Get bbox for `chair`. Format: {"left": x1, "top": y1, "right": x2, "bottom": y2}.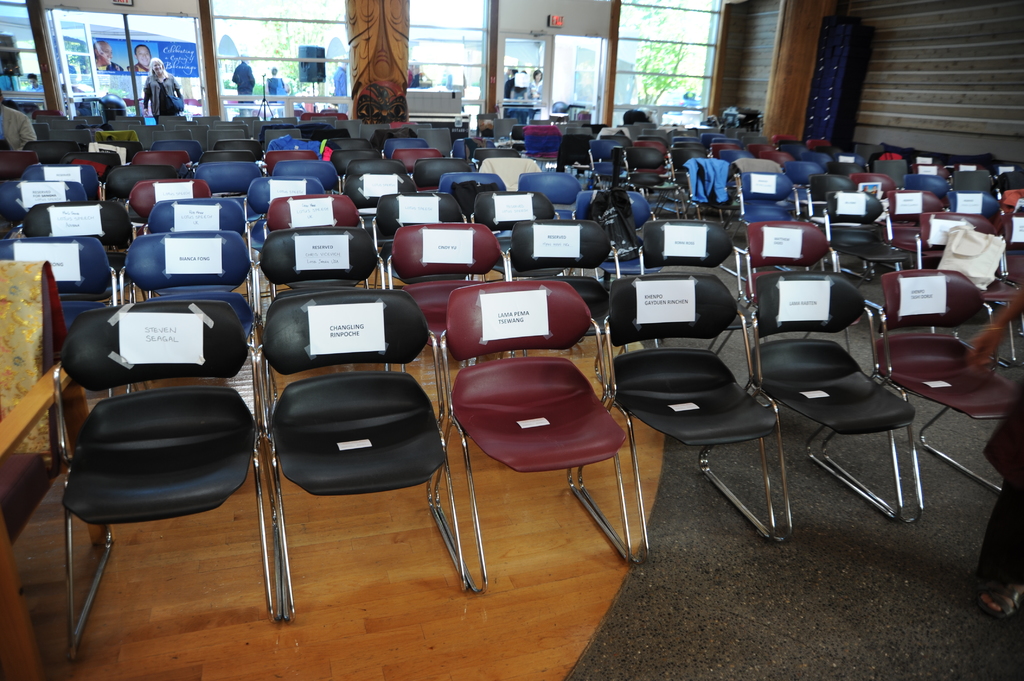
{"left": 822, "top": 271, "right": 1018, "bottom": 518}.
